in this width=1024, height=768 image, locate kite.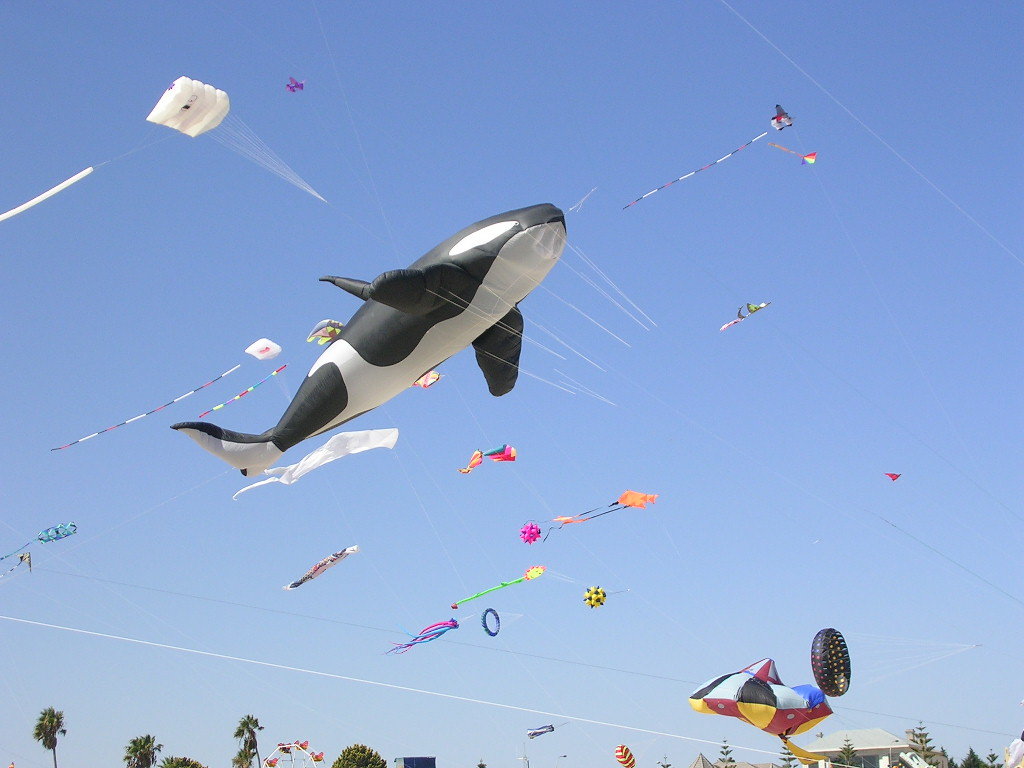
Bounding box: x1=0 y1=74 x2=233 y2=224.
